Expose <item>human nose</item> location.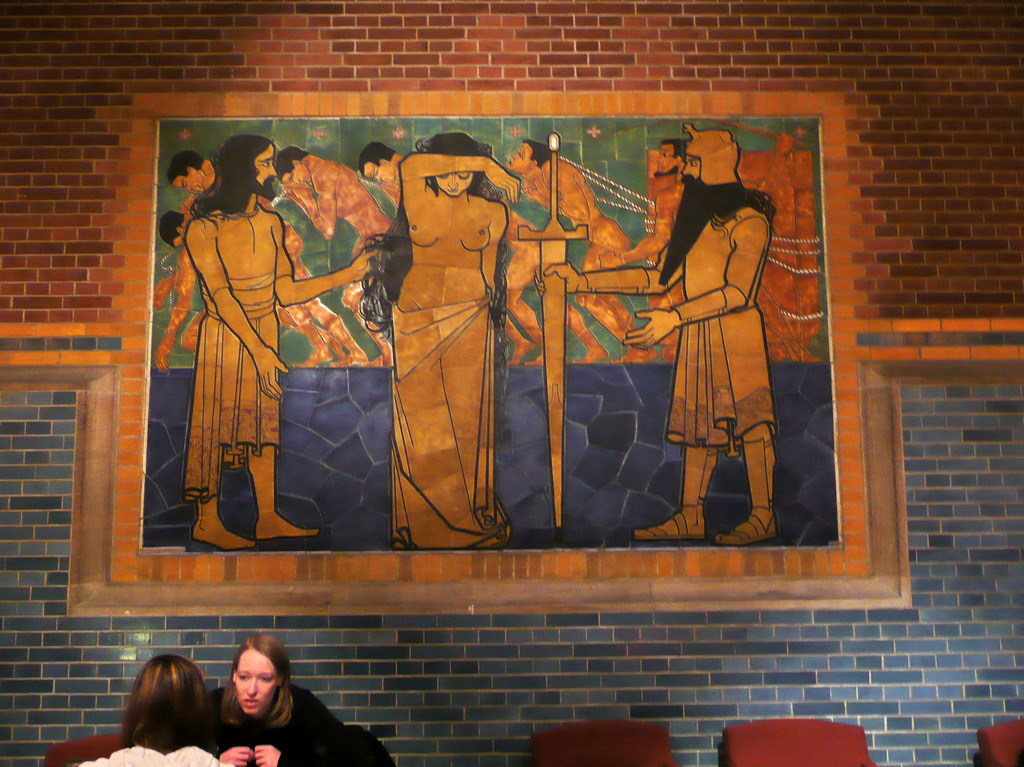
Exposed at left=375, top=175, right=382, bottom=181.
